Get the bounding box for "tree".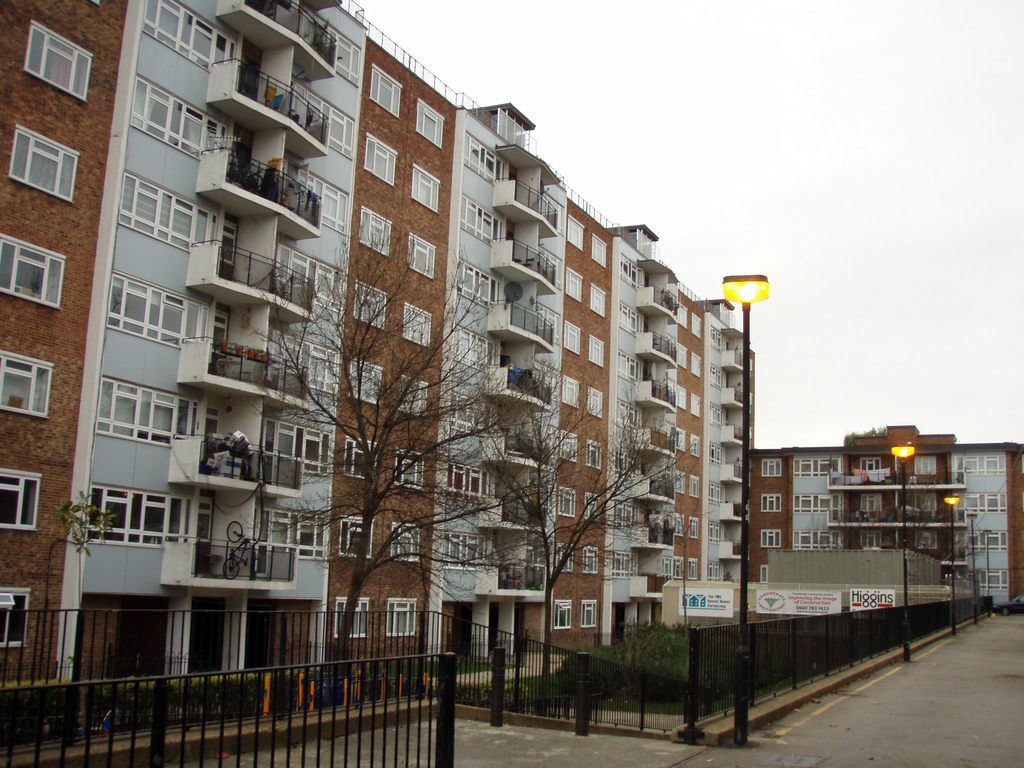
<bbox>275, 94, 481, 715</bbox>.
